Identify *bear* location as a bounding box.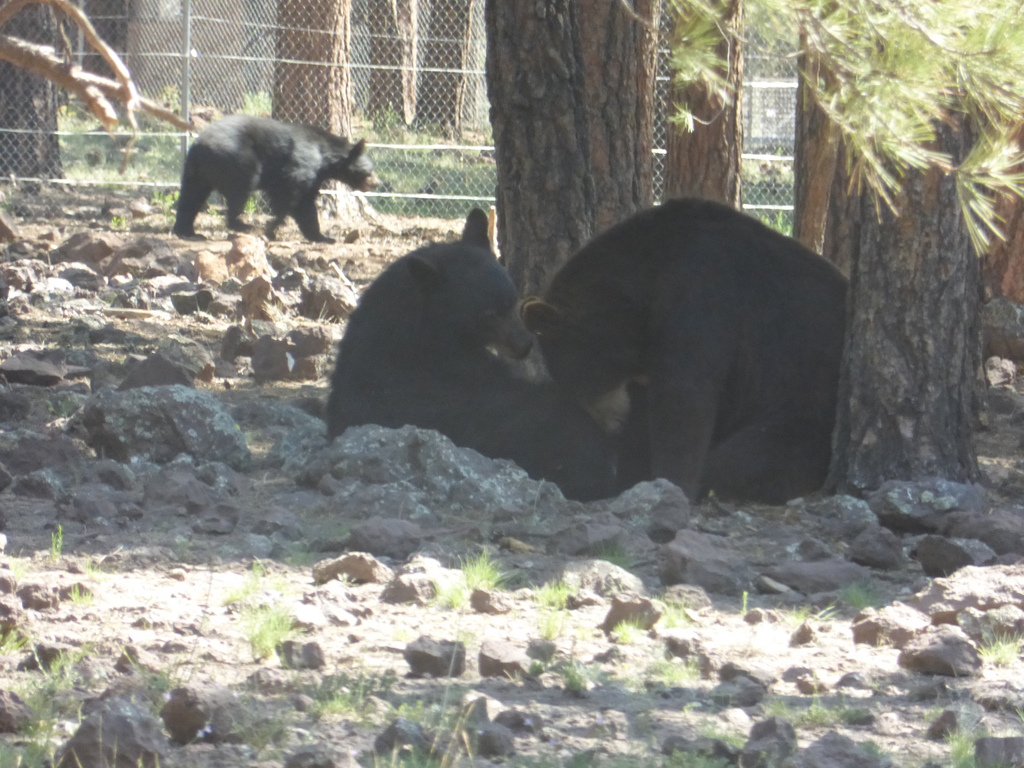
<bbox>175, 111, 381, 243</bbox>.
